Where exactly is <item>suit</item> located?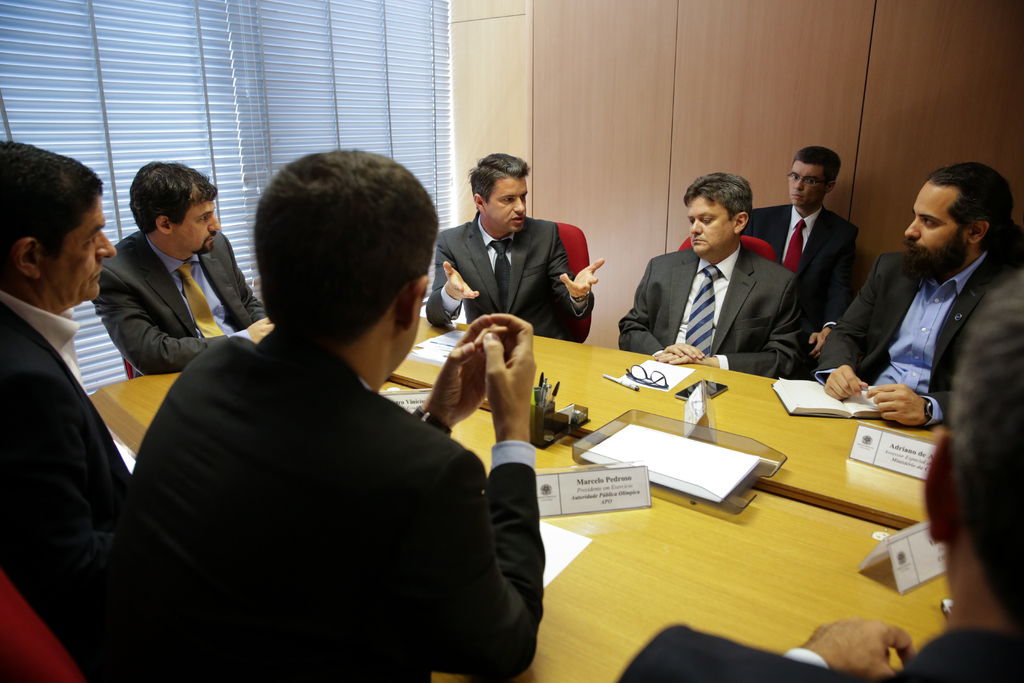
Its bounding box is region(739, 202, 861, 330).
